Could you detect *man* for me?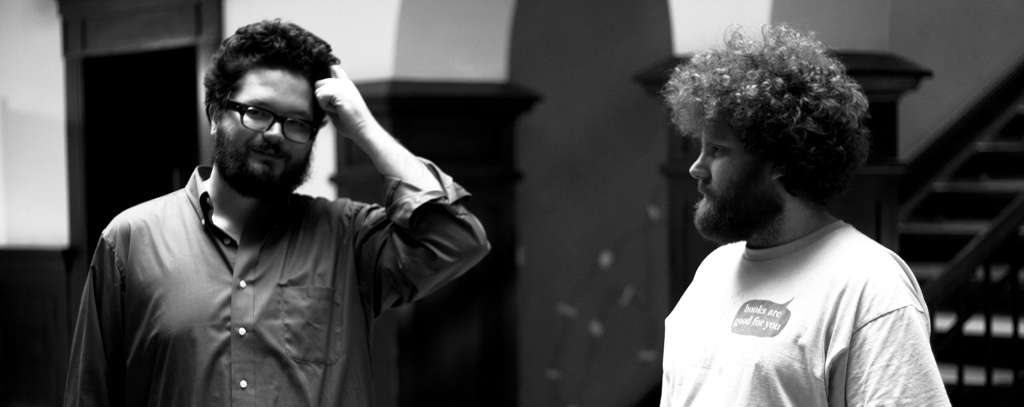
Detection result: (660, 17, 950, 406).
